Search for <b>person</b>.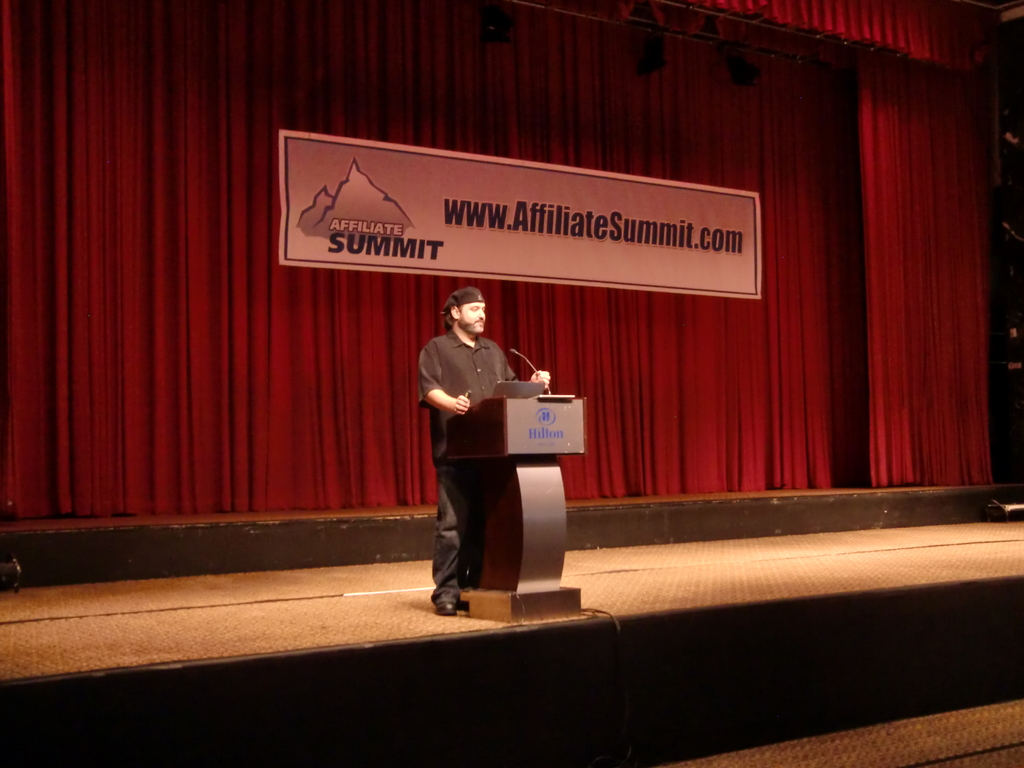
Found at x1=410, y1=282, x2=548, y2=605.
